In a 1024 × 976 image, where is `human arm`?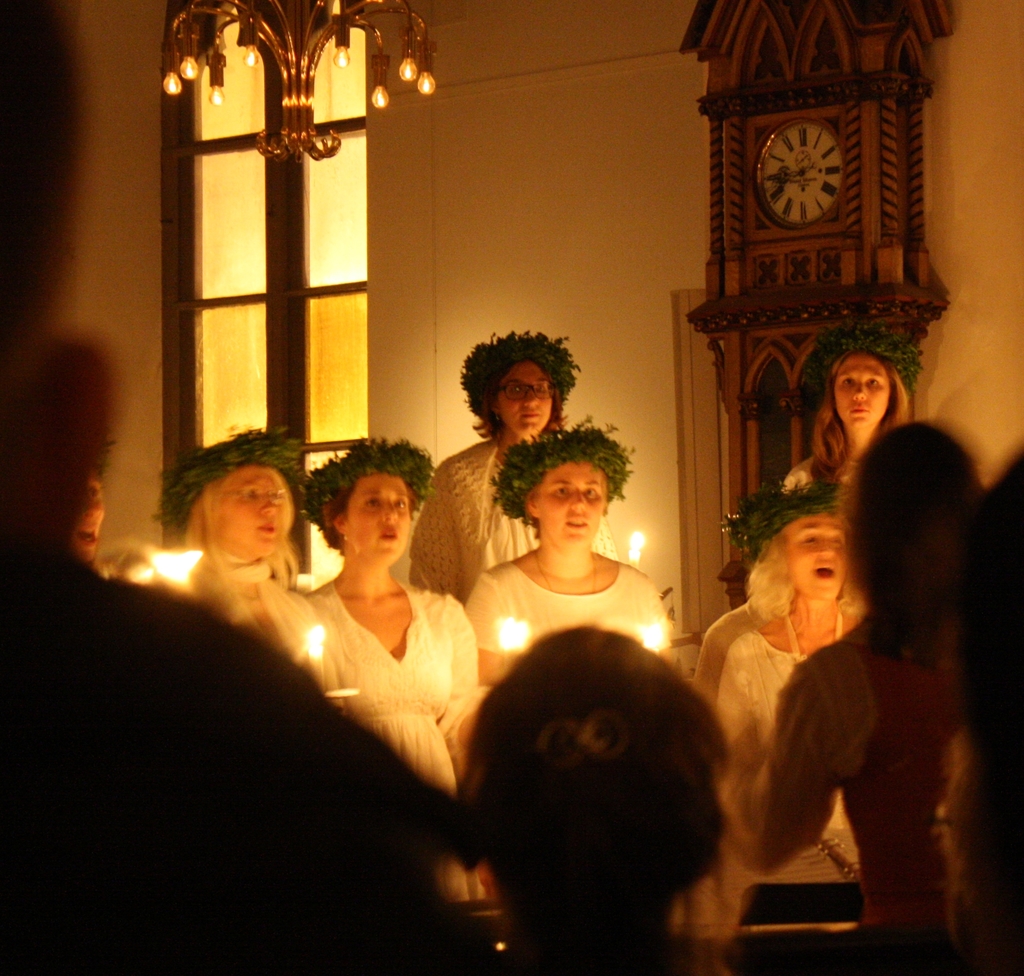
774/456/821/511.
